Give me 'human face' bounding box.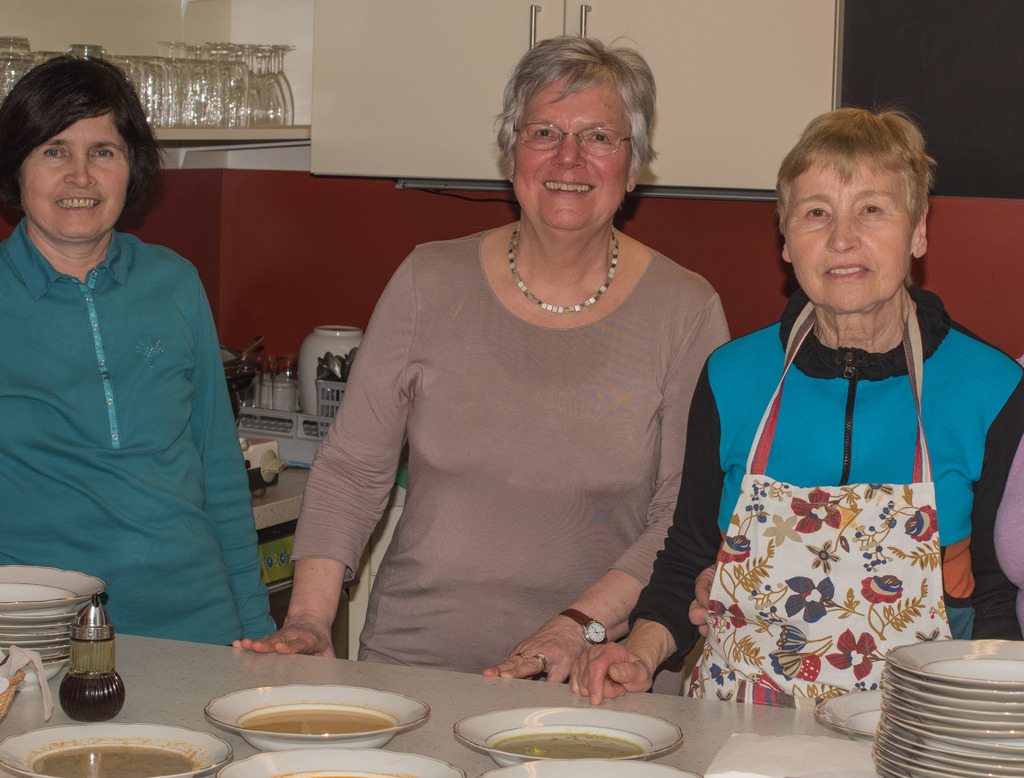
bbox(16, 115, 130, 246).
